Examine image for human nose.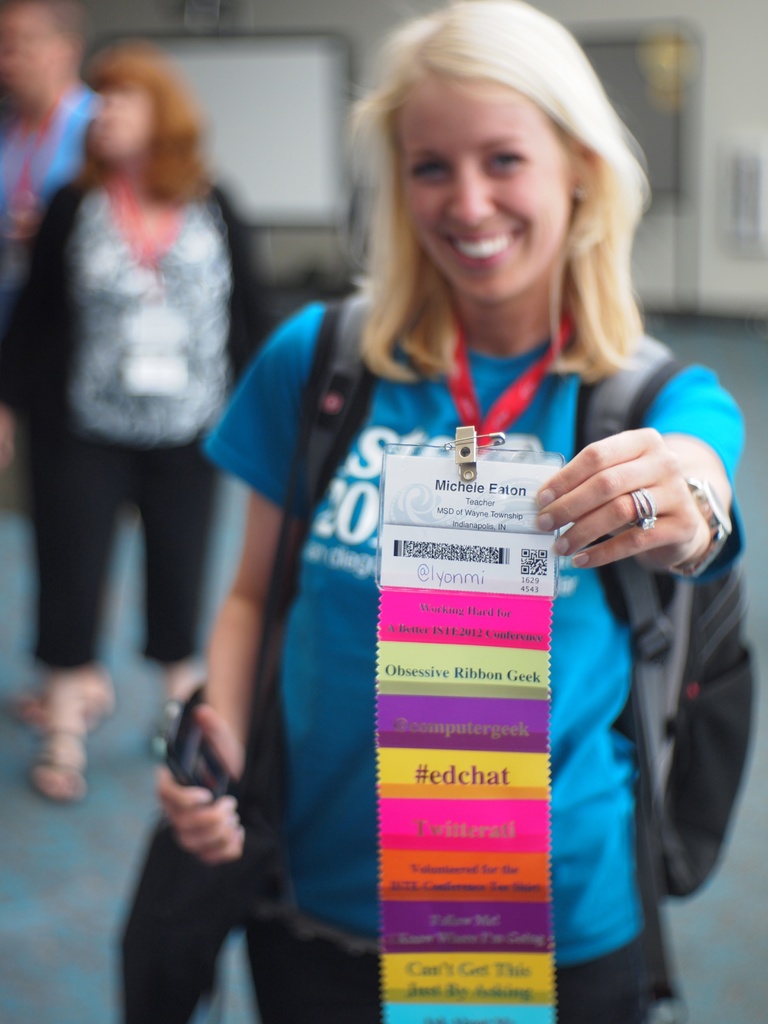
Examination result: {"x1": 450, "y1": 160, "x2": 493, "y2": 233}.
